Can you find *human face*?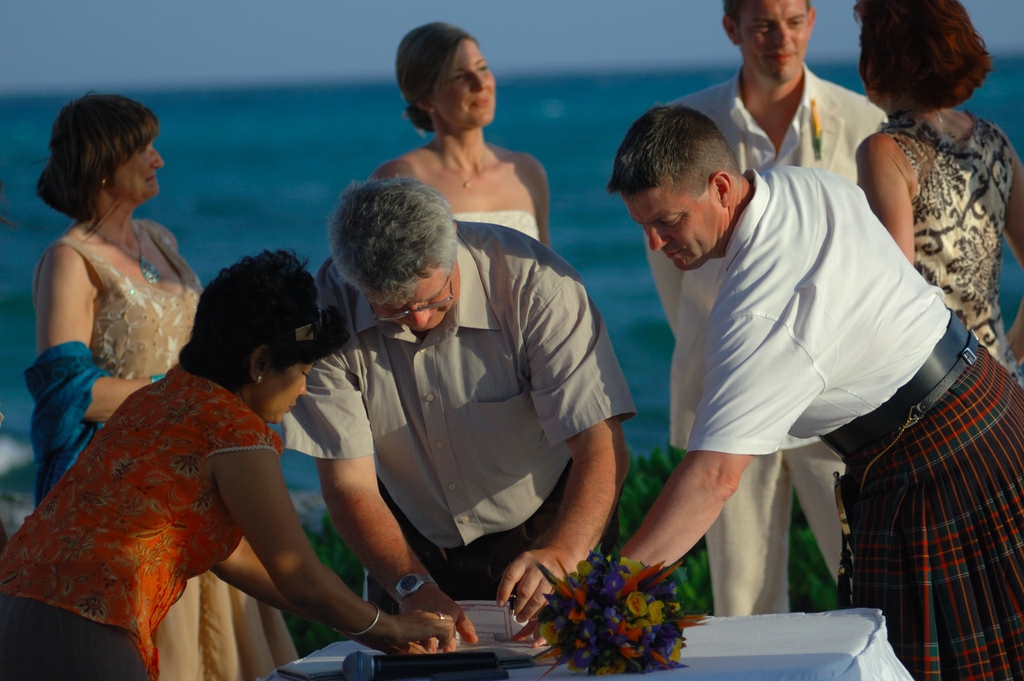
Yes, bounding box: box=[438, 39, 496, 124].
